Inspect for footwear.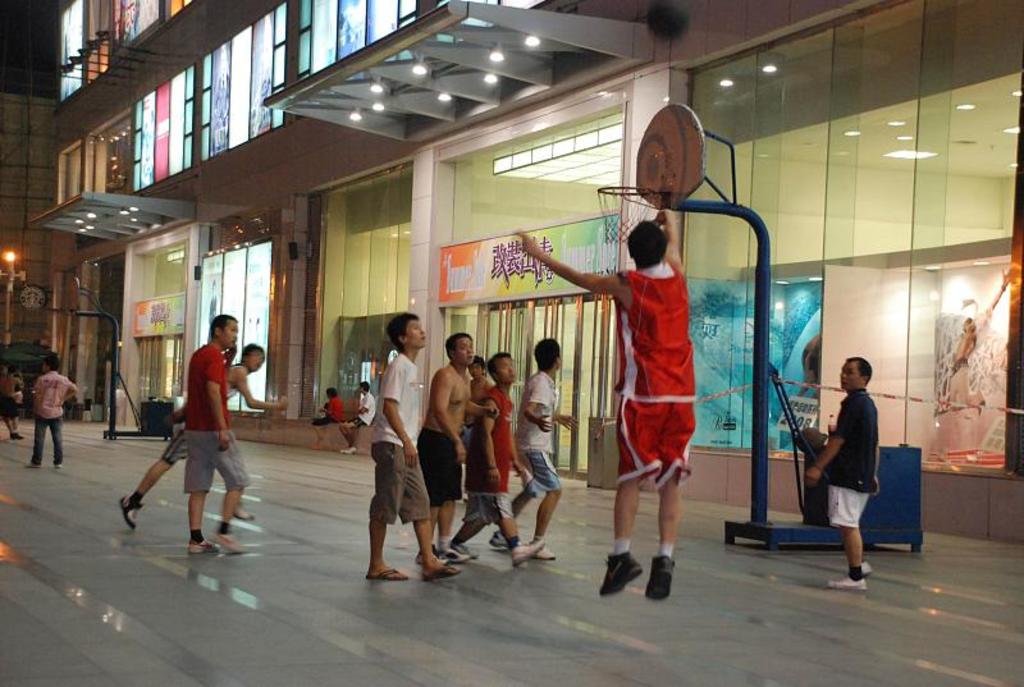
Inspection: pyautogui.locateOnScreen(604, 525, 684, 594).
